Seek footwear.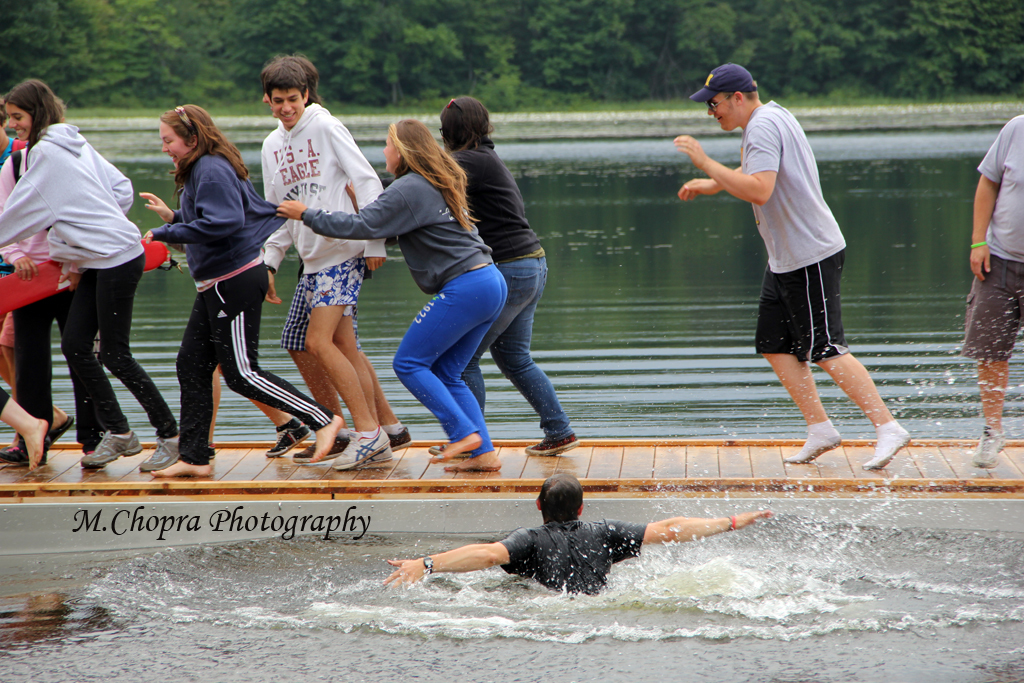
265/427/308/457.
